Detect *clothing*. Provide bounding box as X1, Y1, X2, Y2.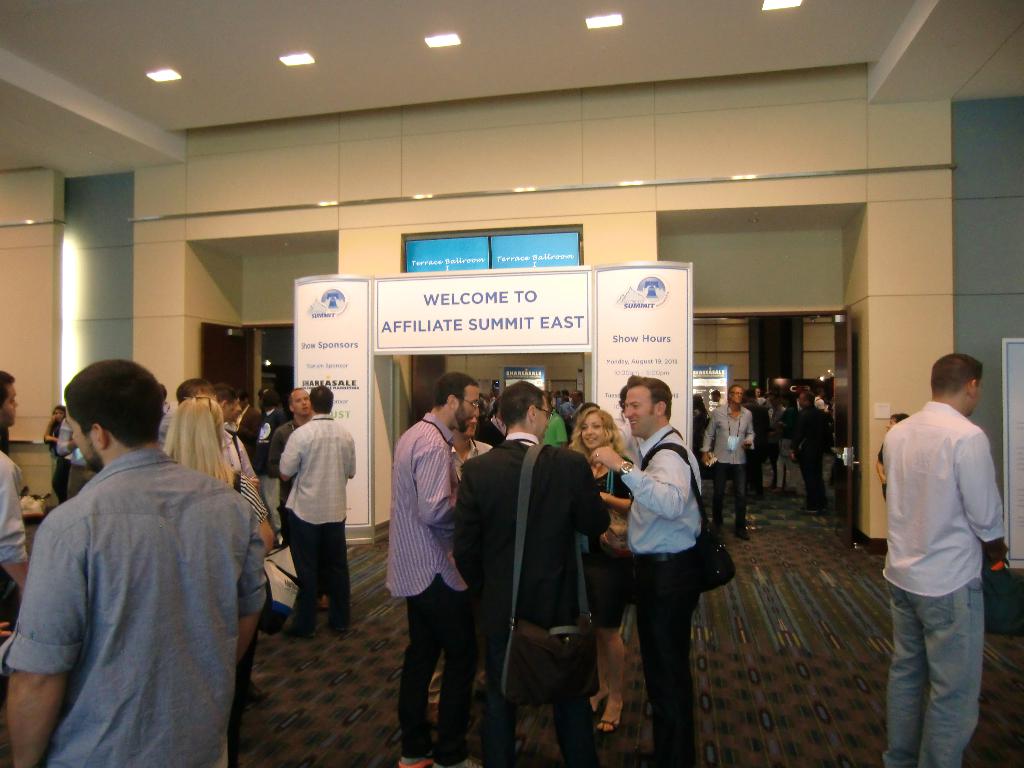
451, 433, 613, 636.
